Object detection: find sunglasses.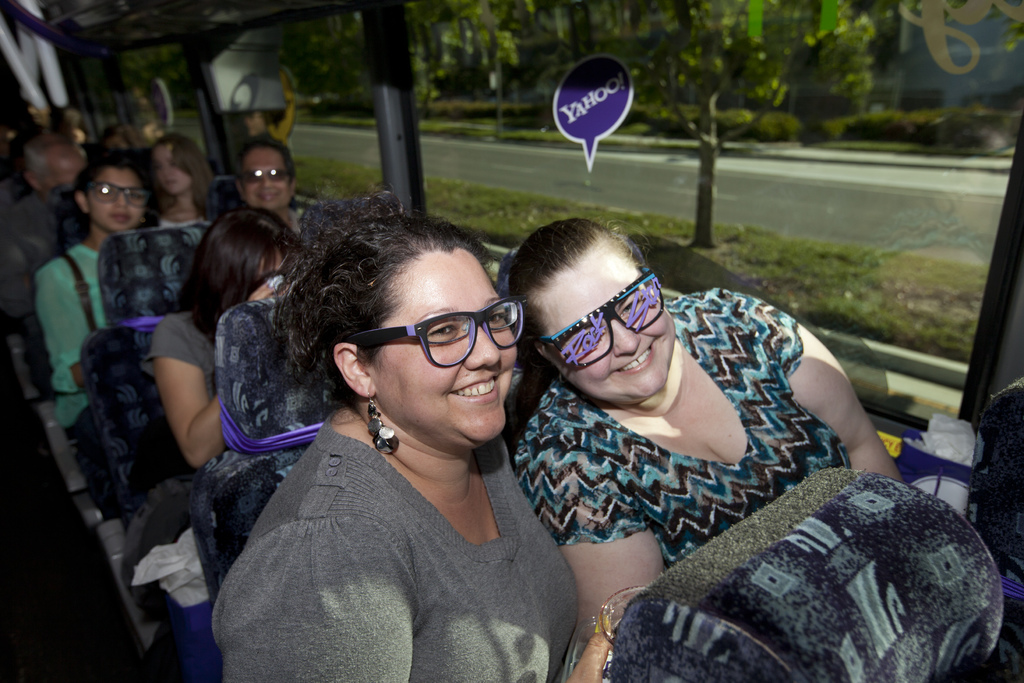
92/182/155/206.
